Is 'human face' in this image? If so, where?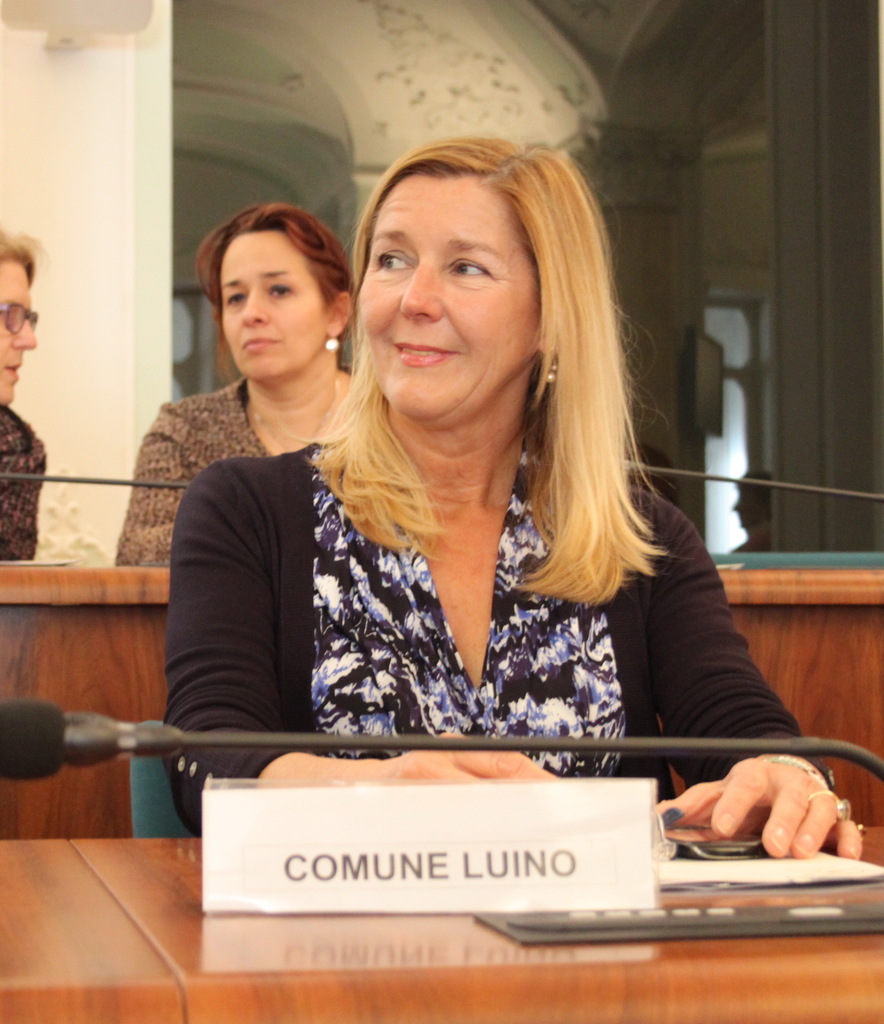
Yes, at x1=219 y1=232 x2=324 y2=379.
